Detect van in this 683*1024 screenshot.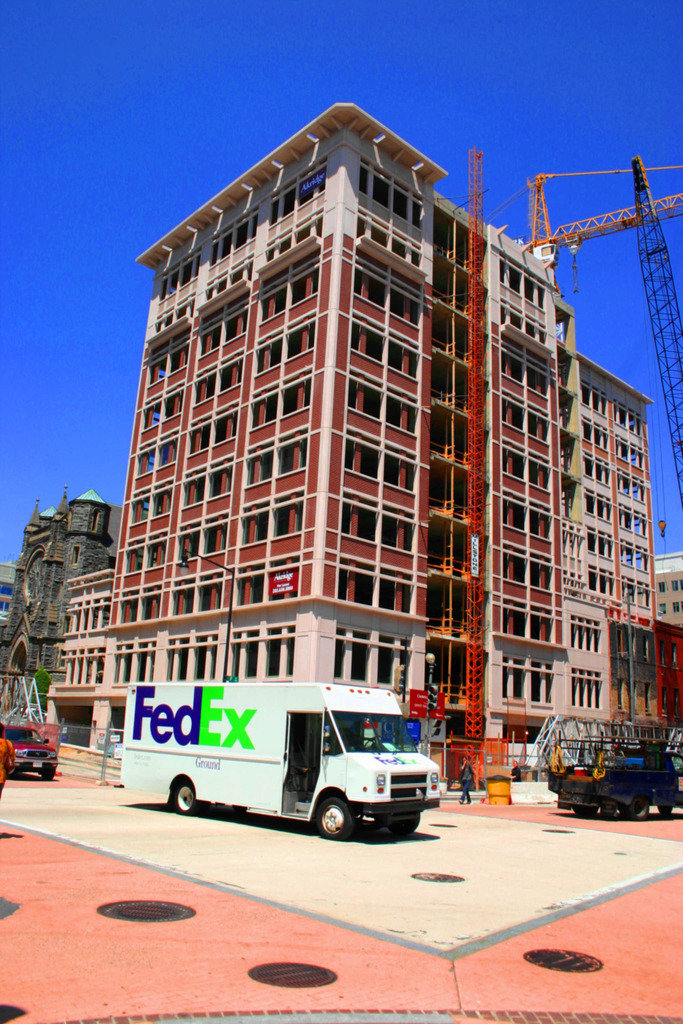
Detection: 115 682 448 840.
